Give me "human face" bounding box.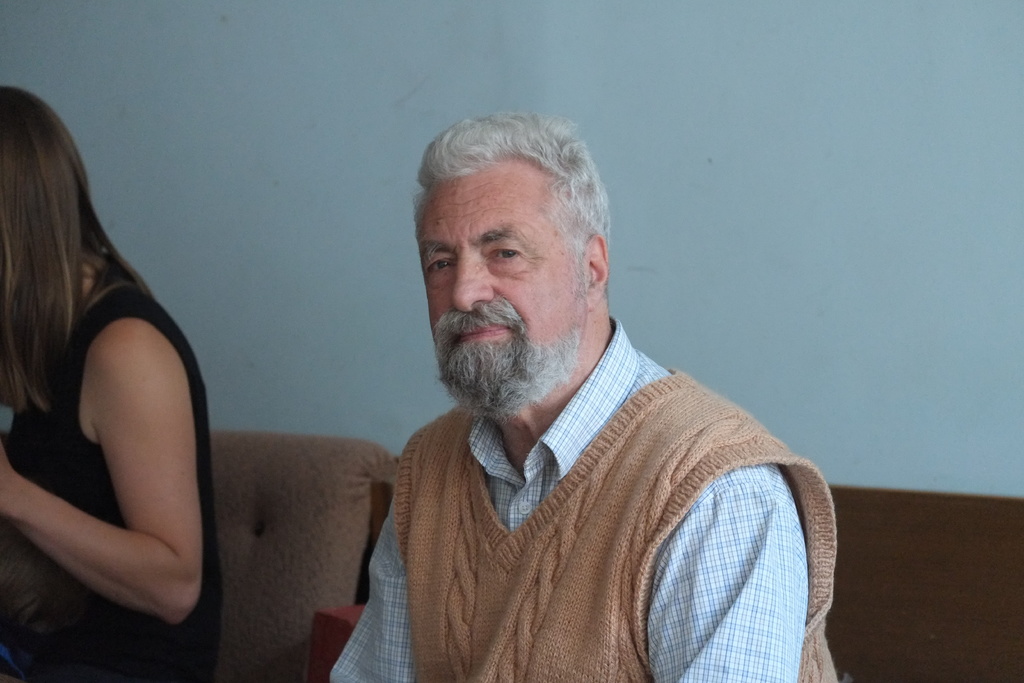
<box>414,174,580,402</box>.
